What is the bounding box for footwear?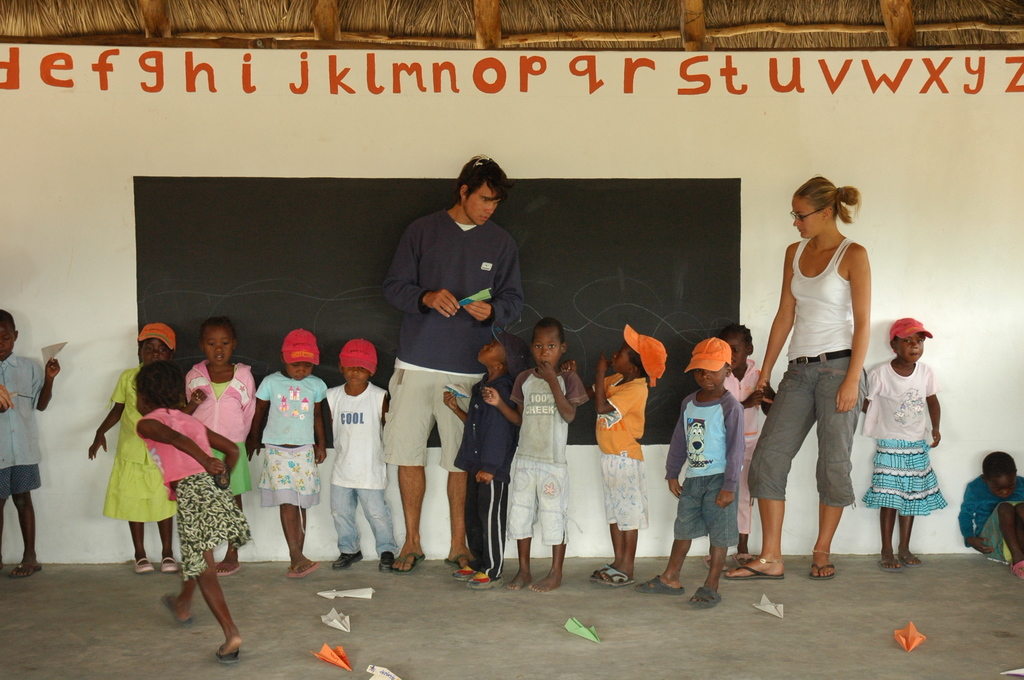
(806,556,833,583).
